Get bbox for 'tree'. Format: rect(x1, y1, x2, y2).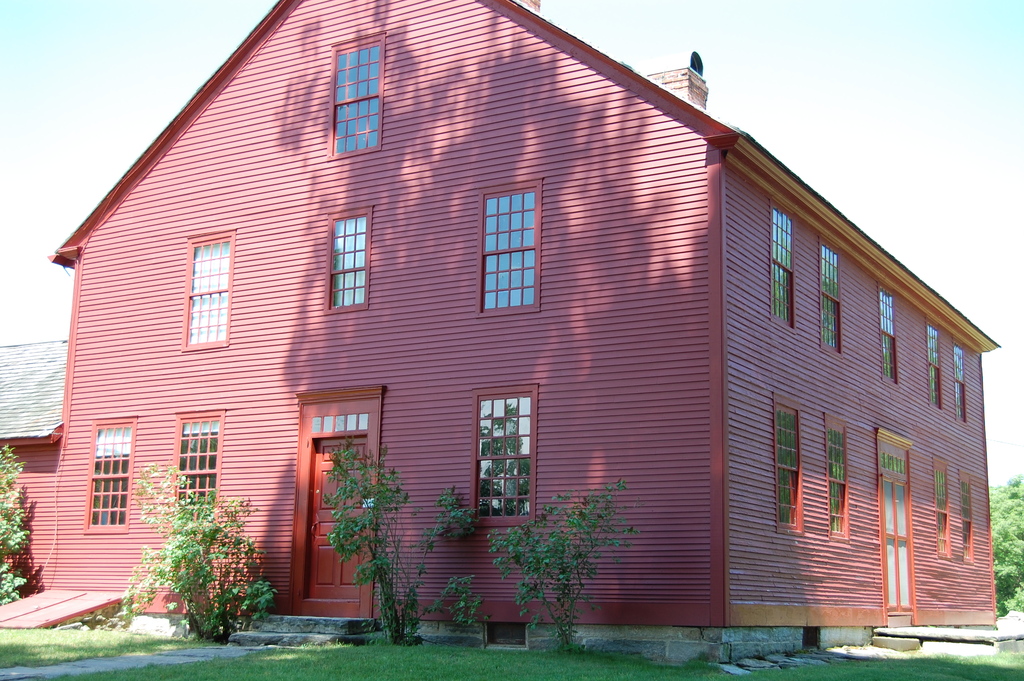
rect(324, 436, 479, 647).
